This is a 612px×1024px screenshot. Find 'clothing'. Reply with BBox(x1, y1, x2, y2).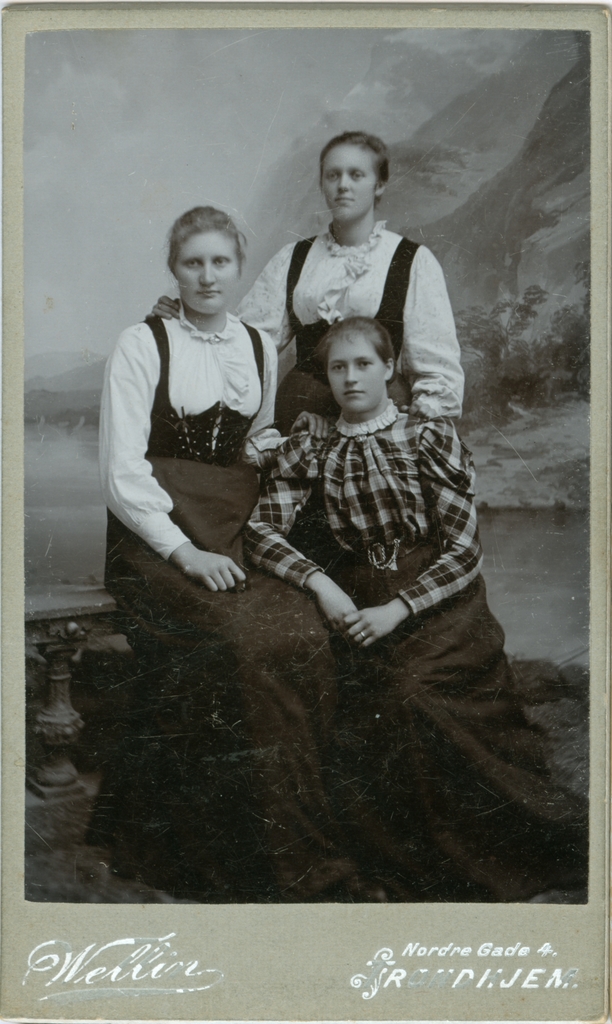
BBox(236, 216, 456, 444).
